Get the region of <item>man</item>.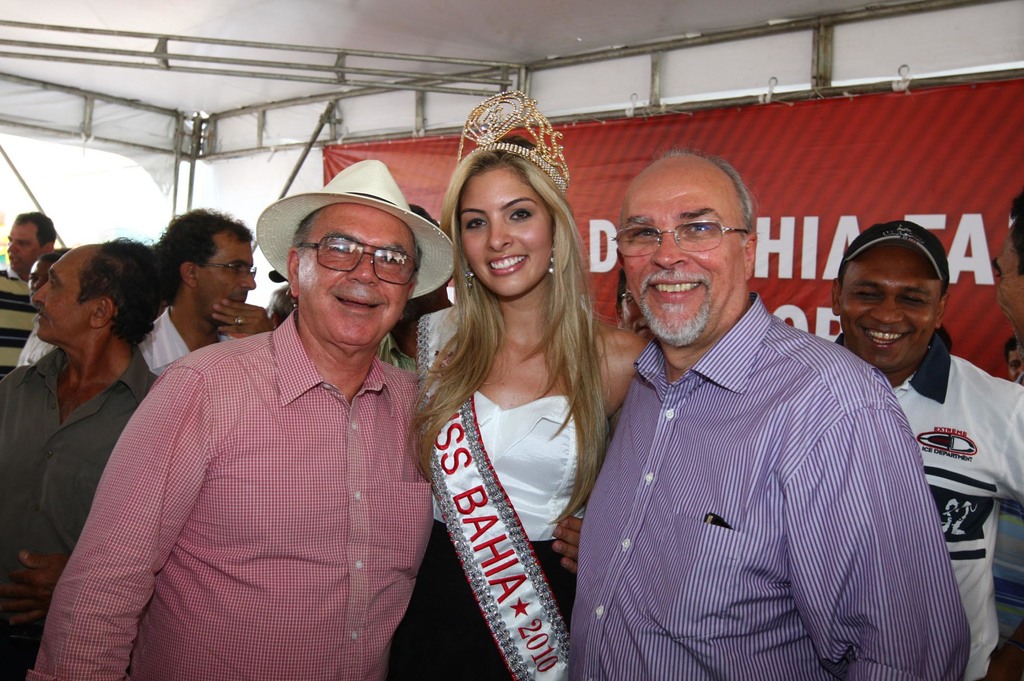
bbox=[562, 148, 974, 666].
